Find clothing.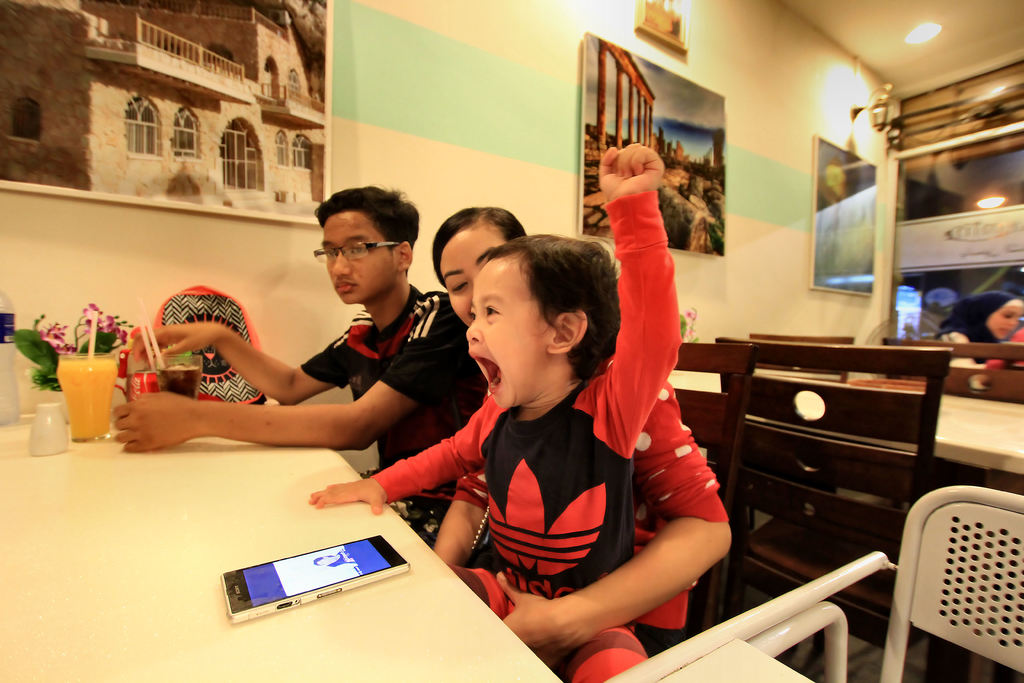
<region>293, 276, 490, 493</region>.
